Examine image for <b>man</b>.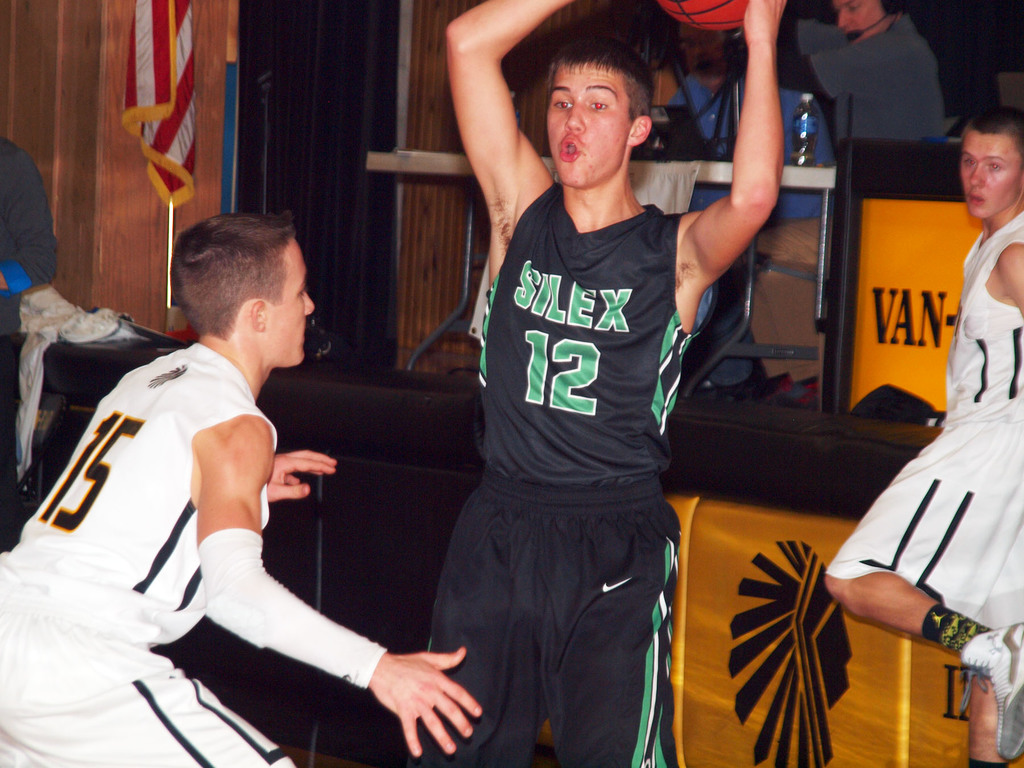
Examination result: l=395, t=1, r=760, b=767.
